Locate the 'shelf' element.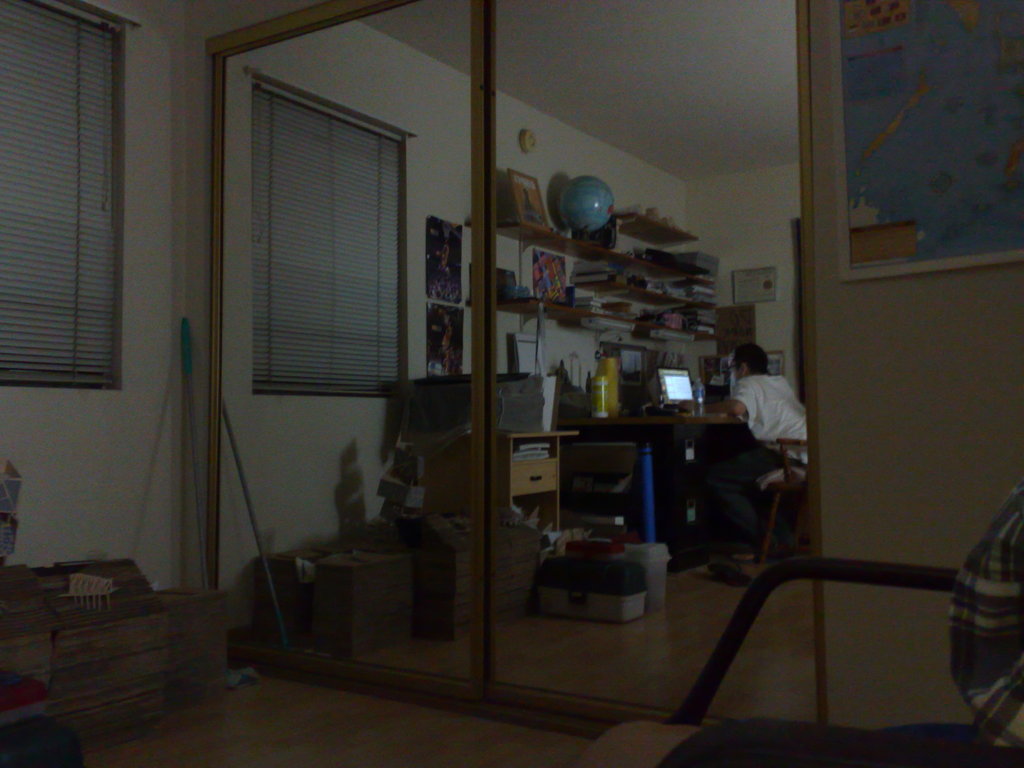
Element bbox: BBox(607, 191, 707, 253).
